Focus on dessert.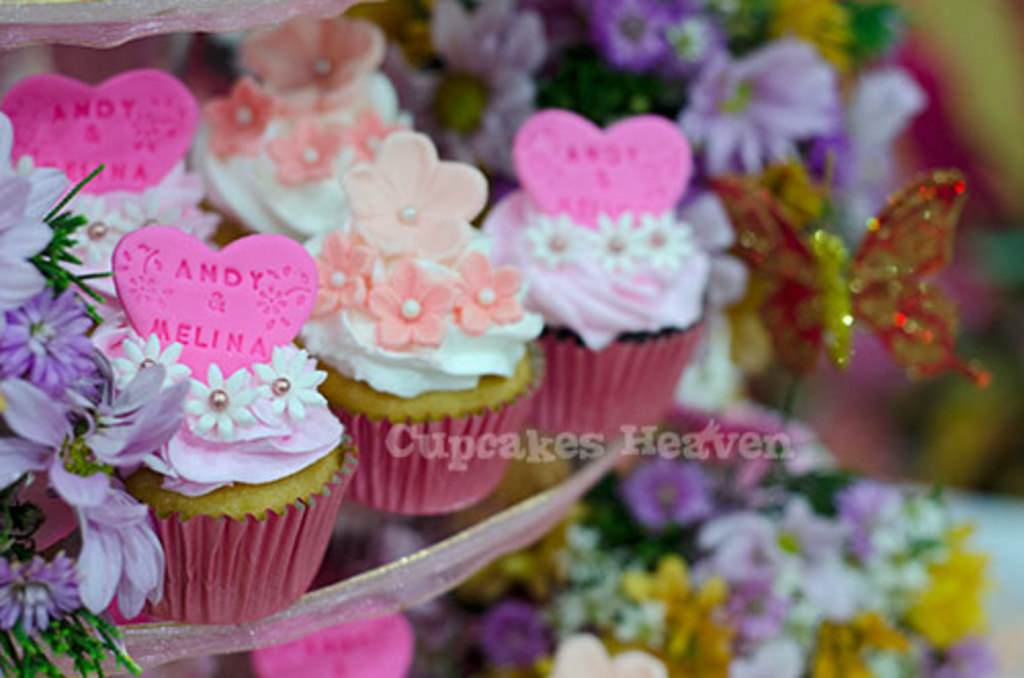
Focused at 299 129 553 510.
